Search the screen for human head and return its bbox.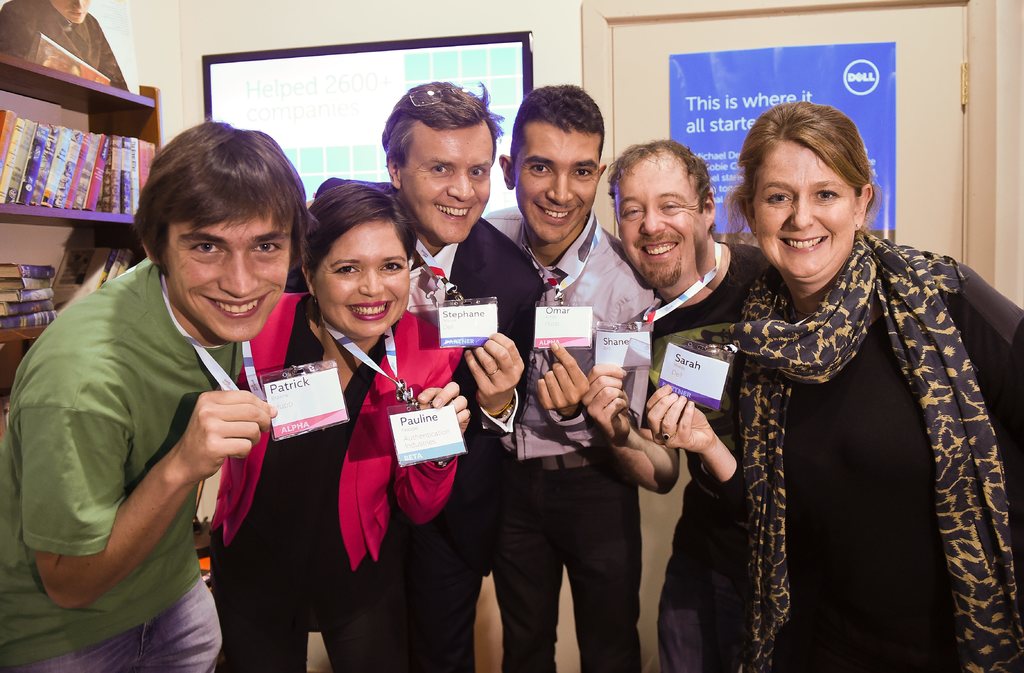
Found: Rect(381, 75, 504, 243).
